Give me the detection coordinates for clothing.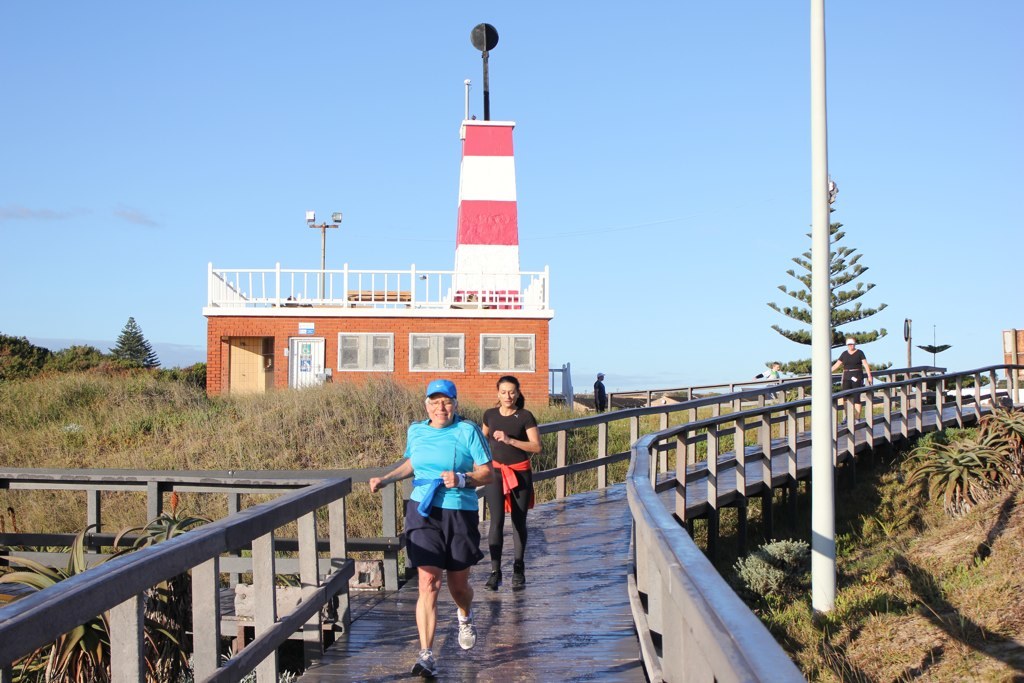
rect(592, 384, 606, 416).
